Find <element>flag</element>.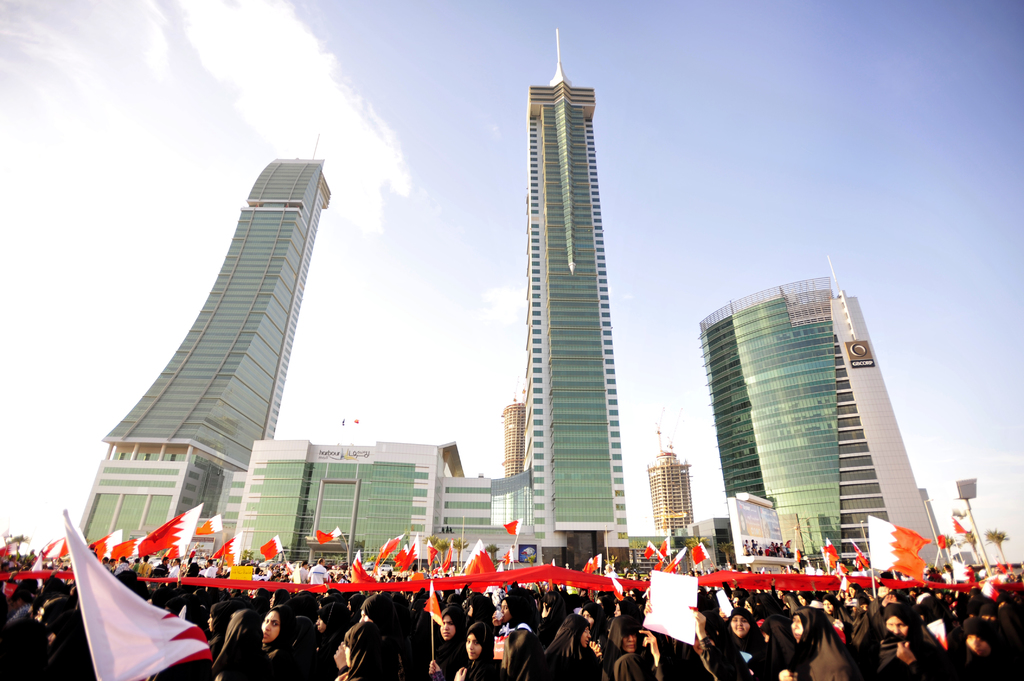
[113, 532, 154, 554].
